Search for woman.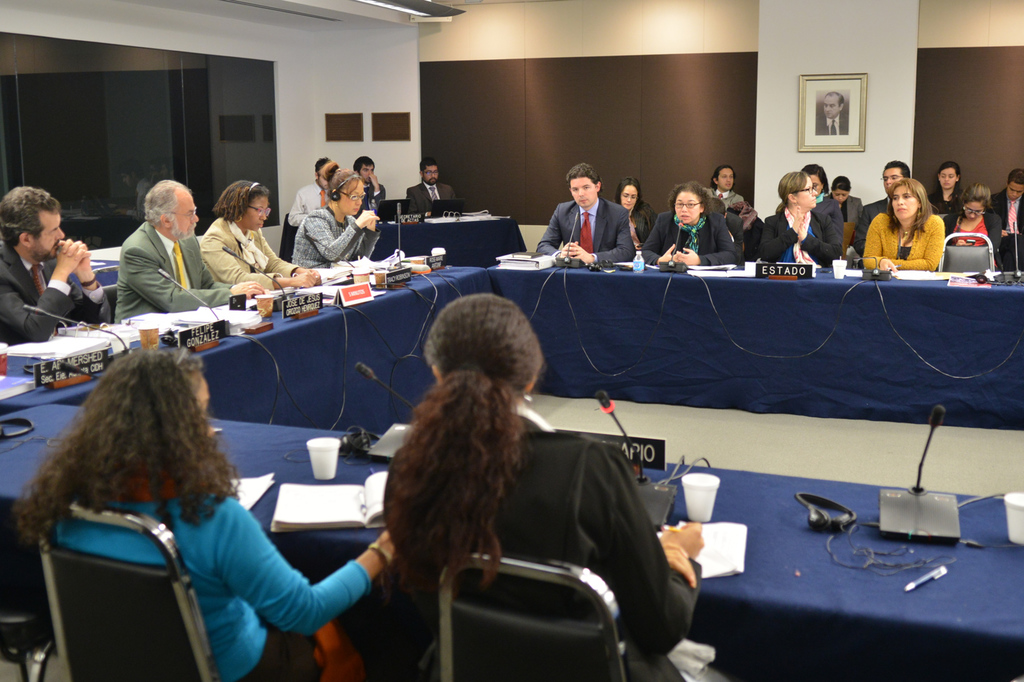
Found at (929,158,982,231).
